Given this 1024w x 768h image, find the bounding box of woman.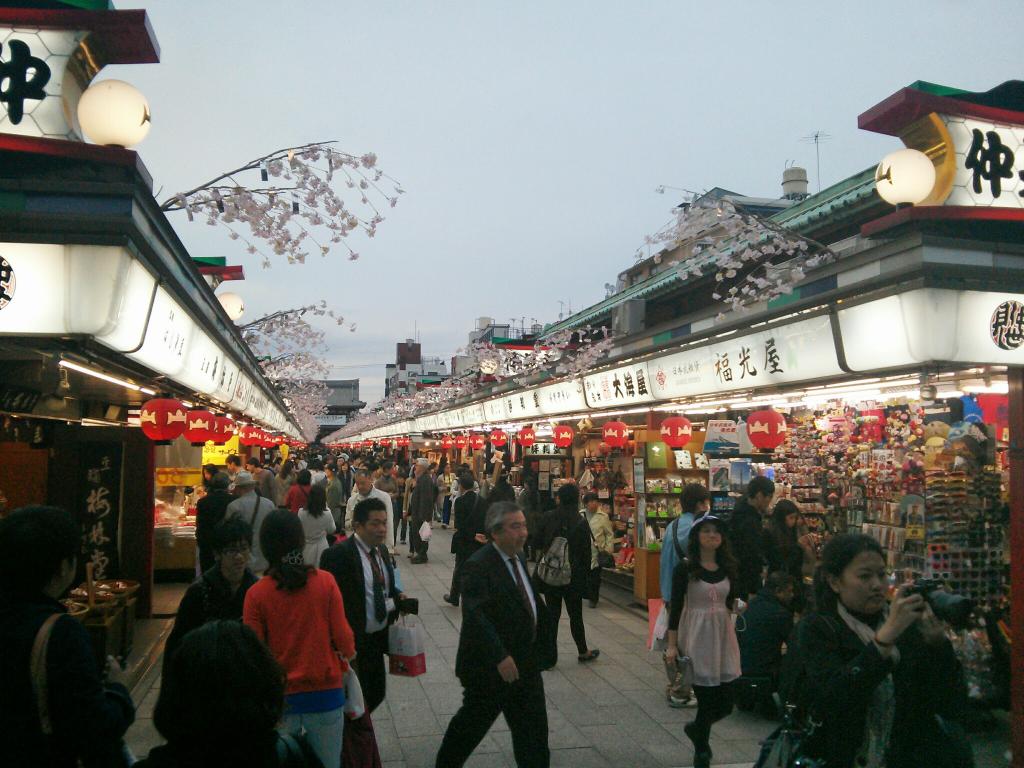
294/486/340/563.
